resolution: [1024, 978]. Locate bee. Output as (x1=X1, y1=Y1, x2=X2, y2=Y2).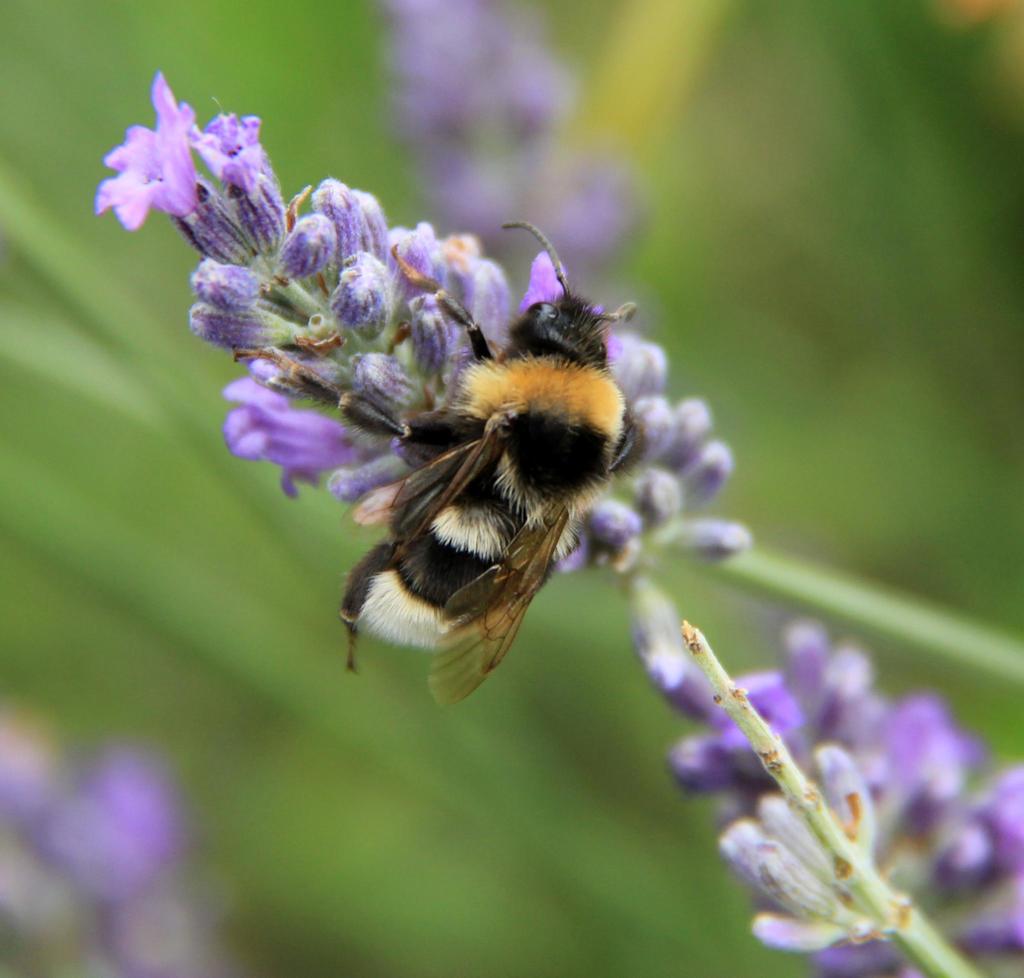
(x1=281, y1=231, x2=669, y2=700).
